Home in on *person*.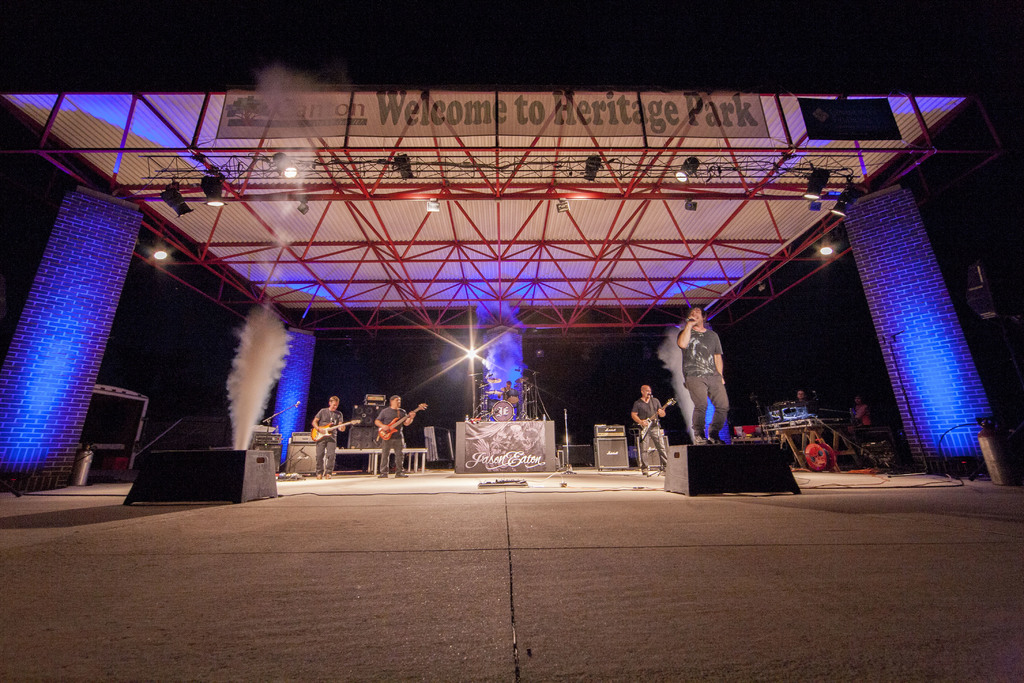
Homed in at <bbox>622, 383, 656, 466</bbox>.
